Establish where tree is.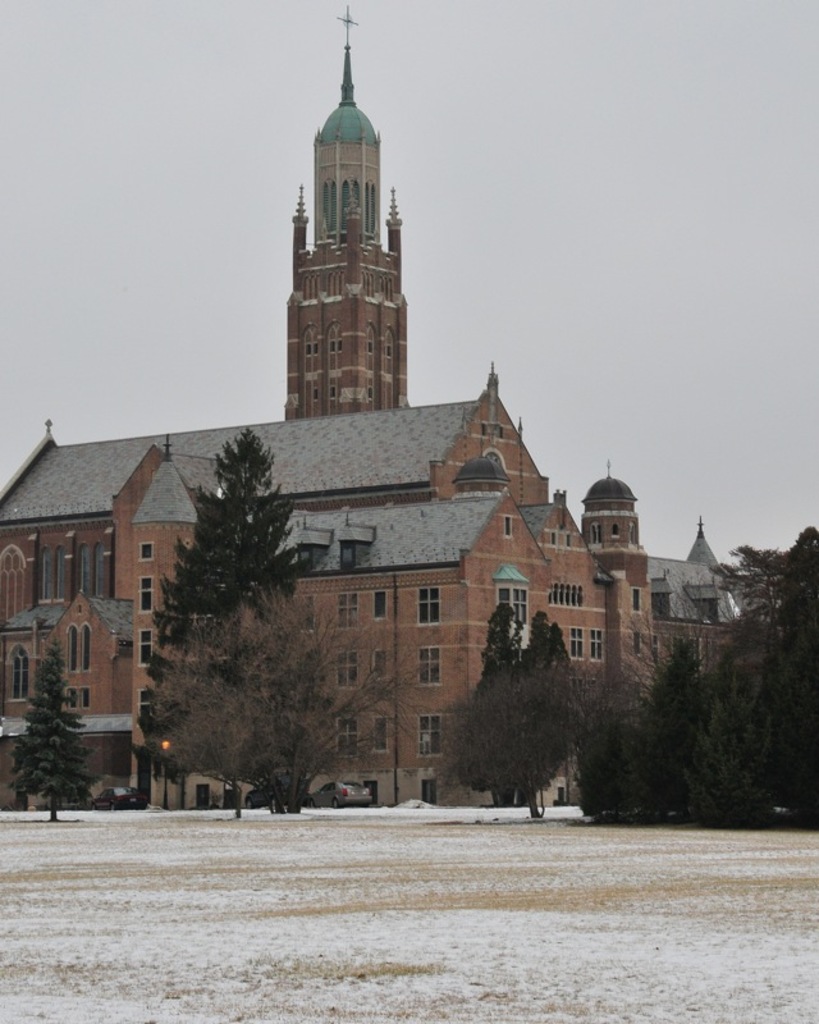
Established at l=434, t=600, r=617, b=809.
